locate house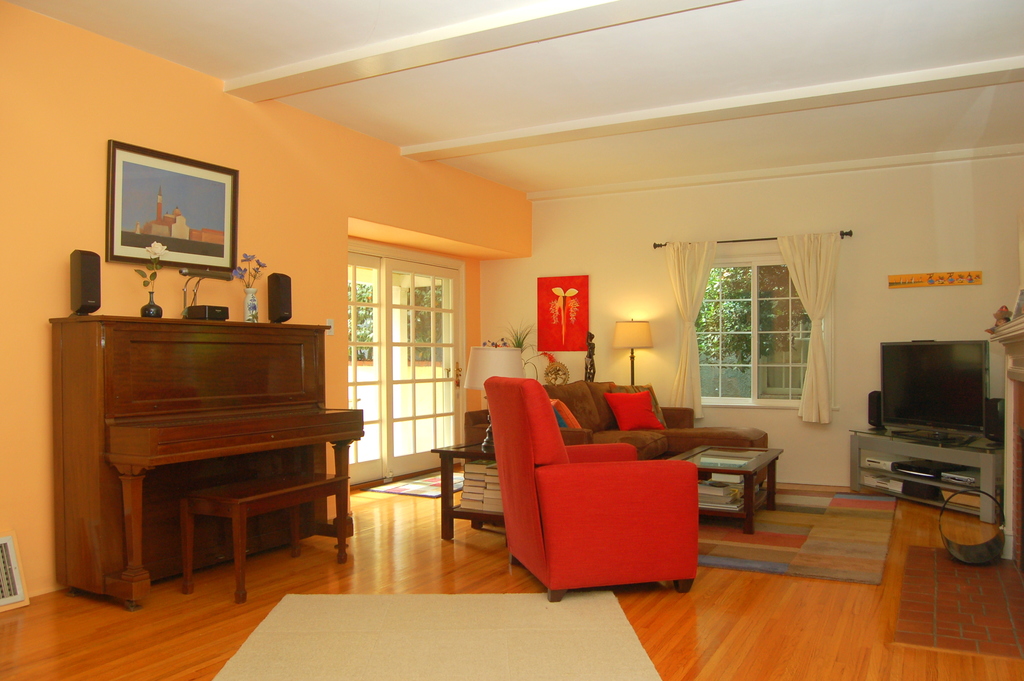
crop(0, 0, 1023, 680)
